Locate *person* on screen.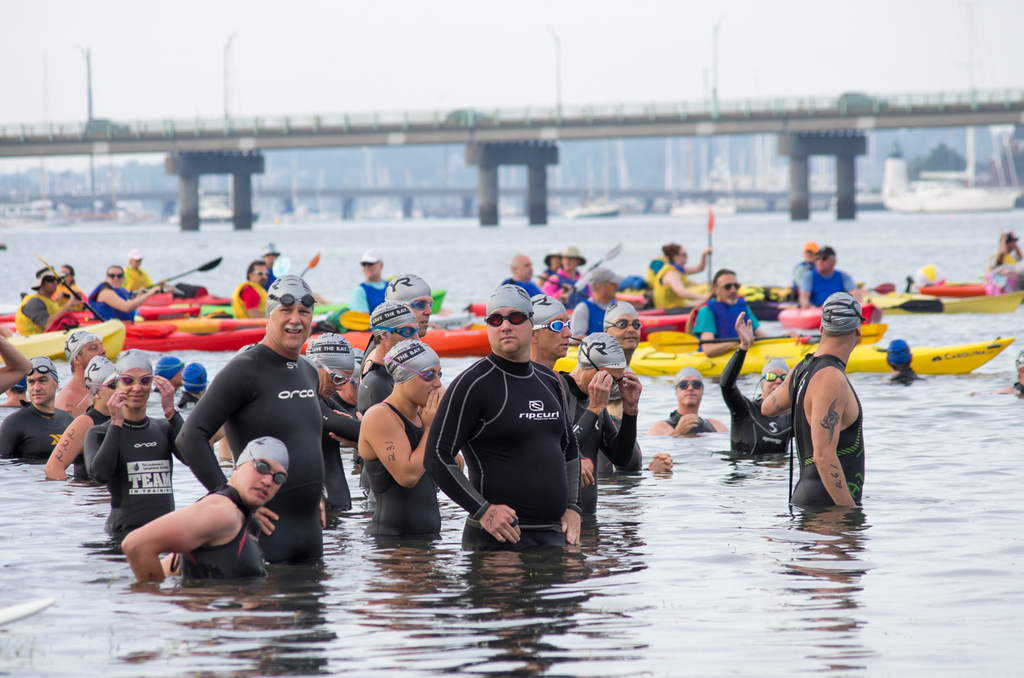
On screen at [12, 263, 82, 334].
